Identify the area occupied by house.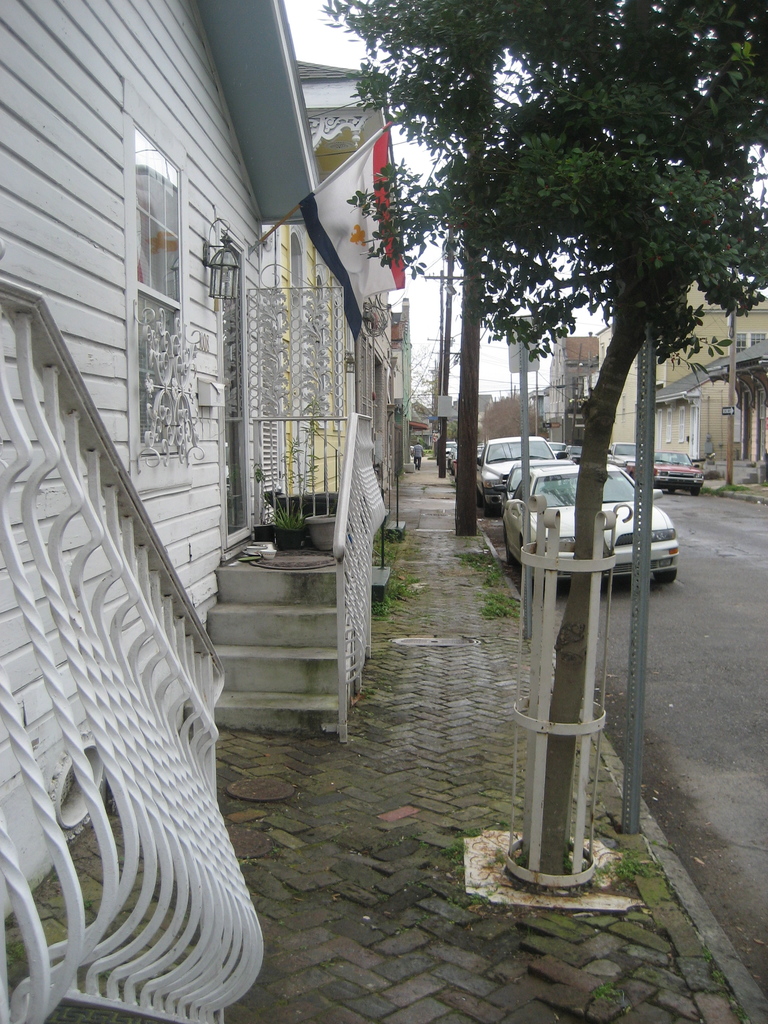
Area: <region>593, 269, 767, 472</region>.
